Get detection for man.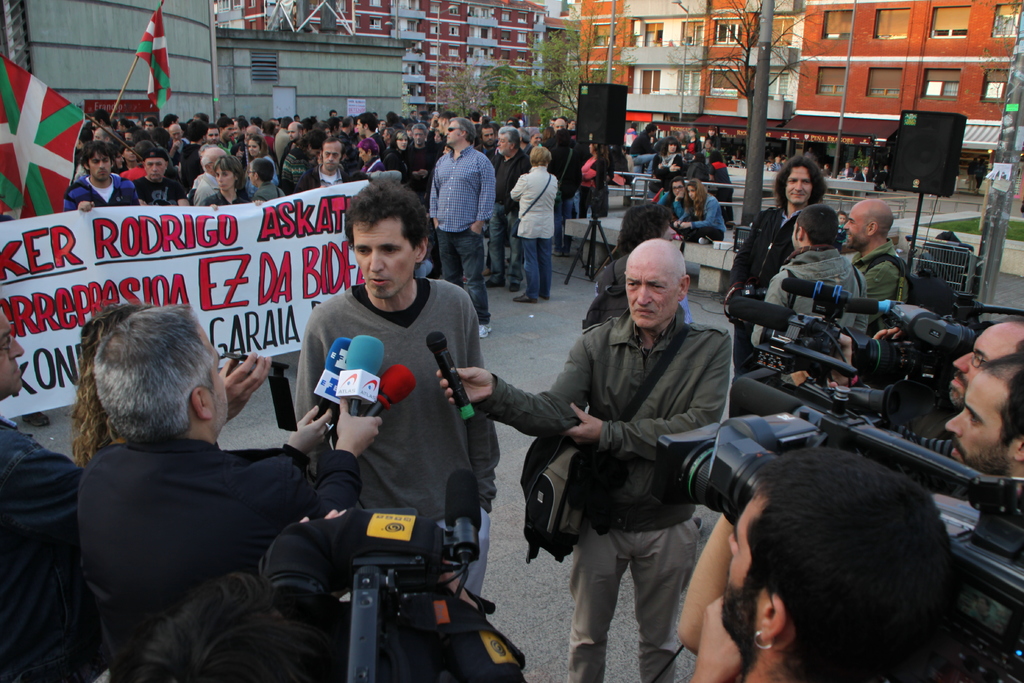
Detection: <box>730,150,740,168</box>.
